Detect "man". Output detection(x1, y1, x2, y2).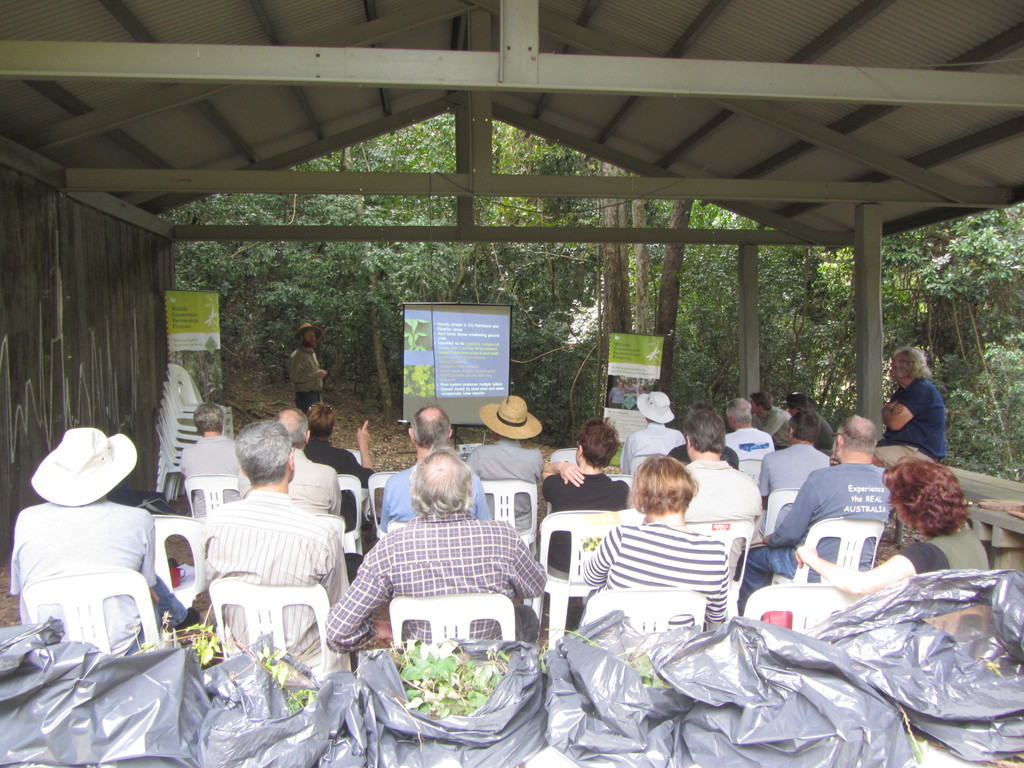
detection(176, 400, 237, 519).
